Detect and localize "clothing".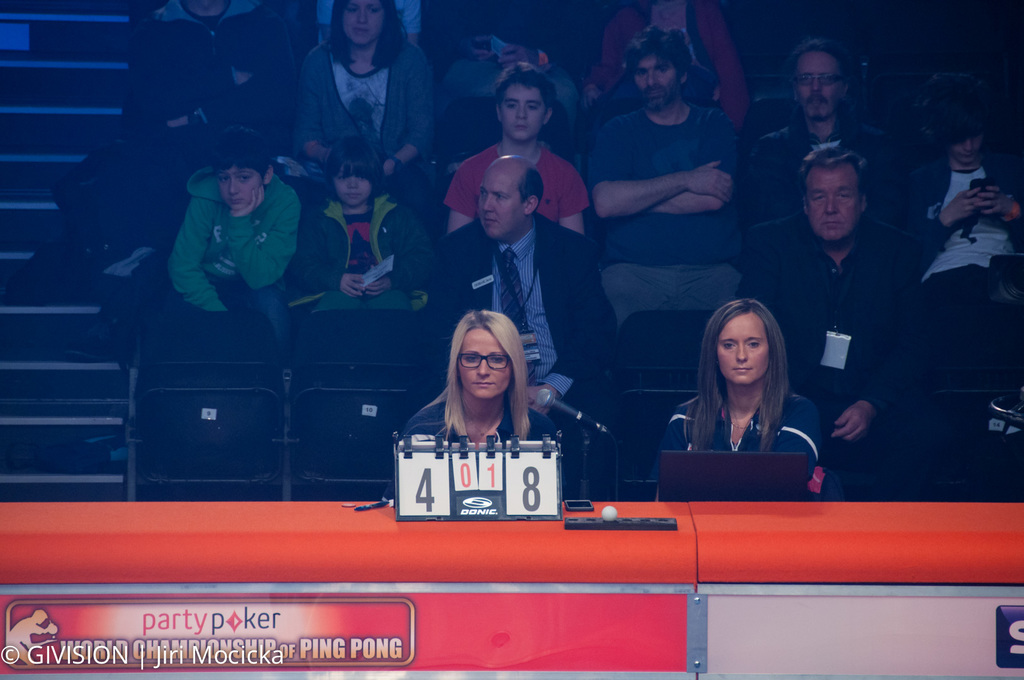
Localized at select_region(115, 0, 303, 133).
